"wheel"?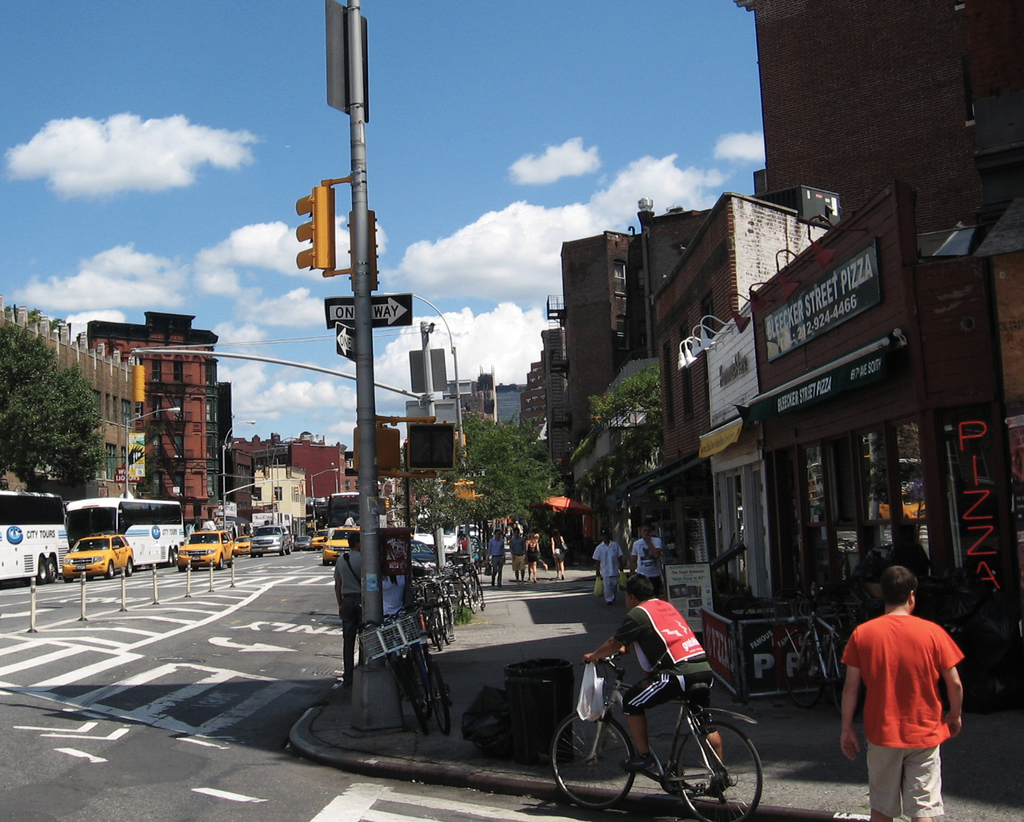
crop(398, 657, 431, 725)
